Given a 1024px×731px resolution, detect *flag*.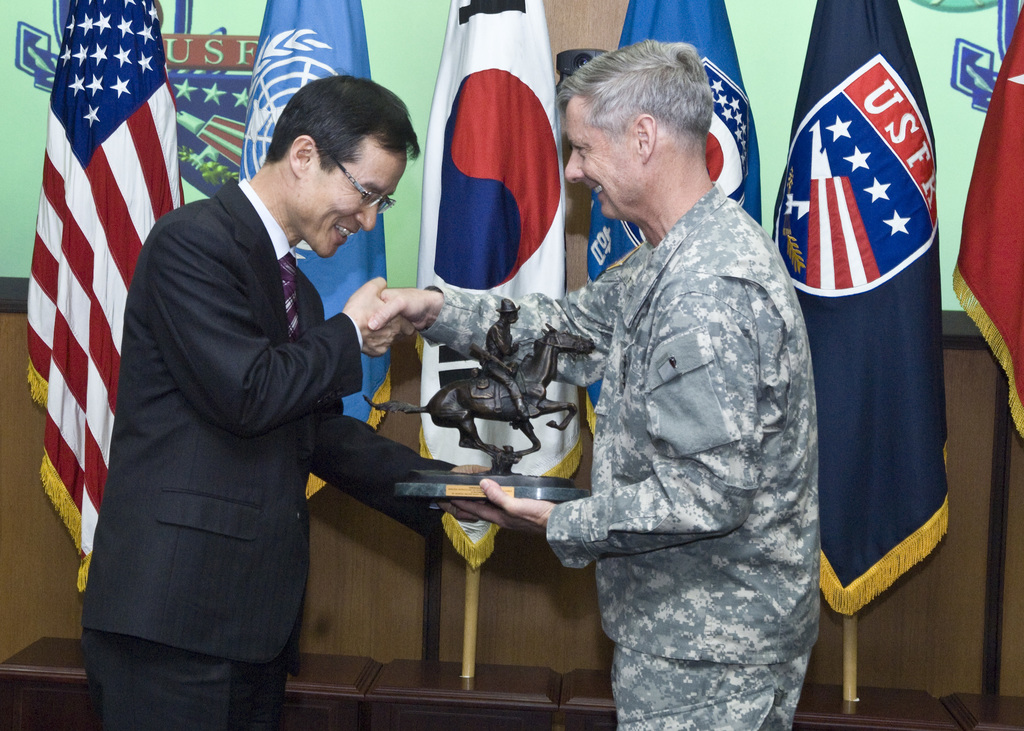
(945, 1, 1023, 448).
